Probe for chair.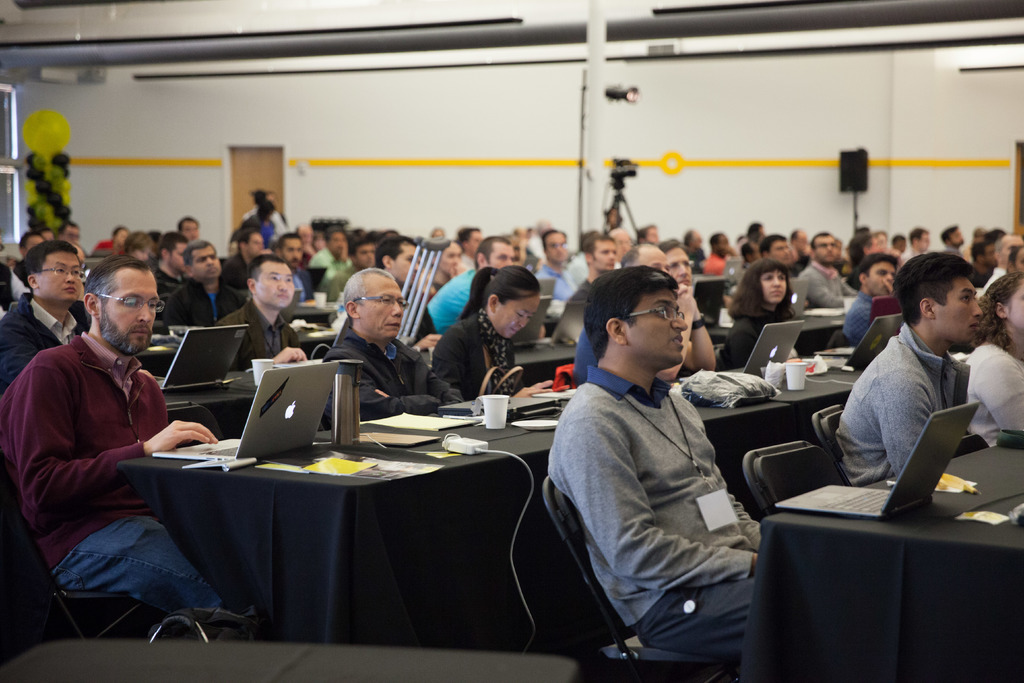
Probe result: 810:395:852:490.
